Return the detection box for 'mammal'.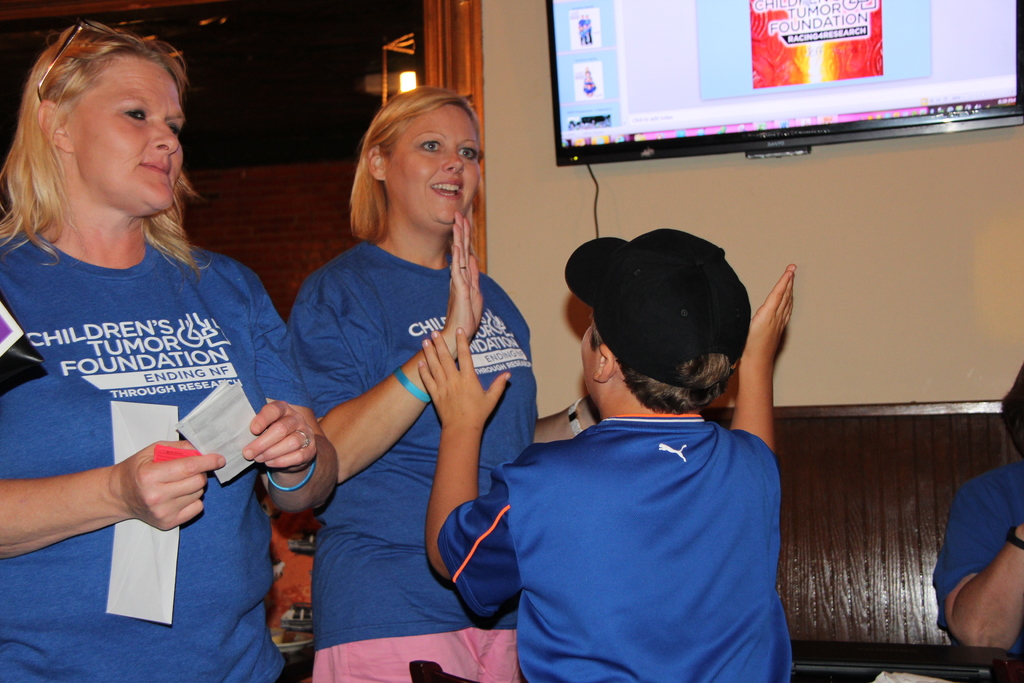
Rect(932, 357, 1023, 652).
